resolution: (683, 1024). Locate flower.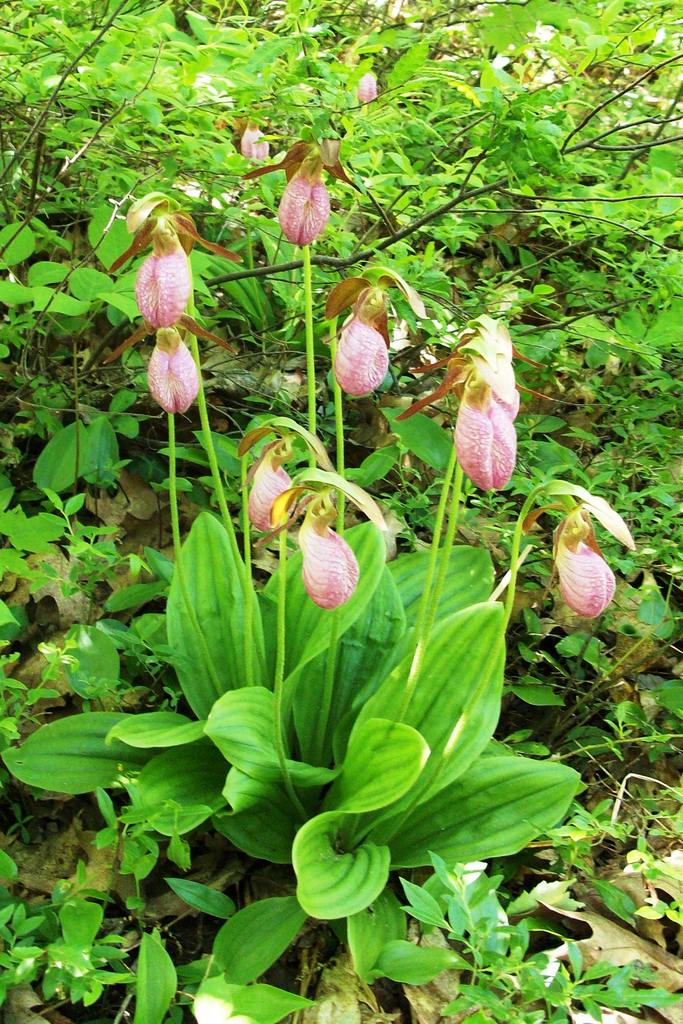
x1=241 y1=444 x2=292 y2=533.
